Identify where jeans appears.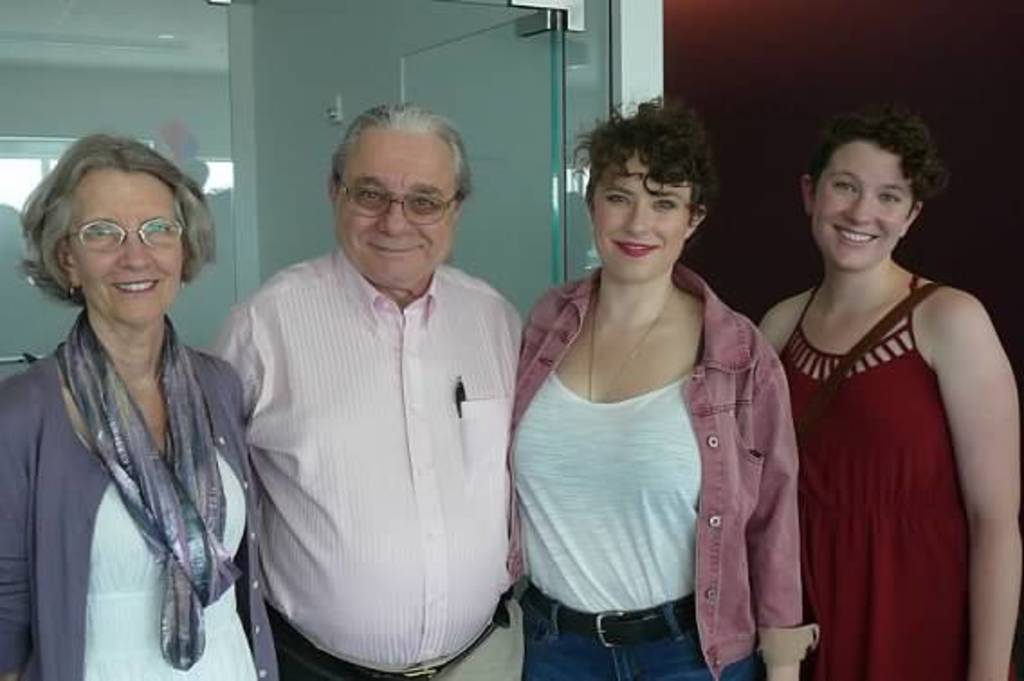
Appears at (512,566,772,679).
